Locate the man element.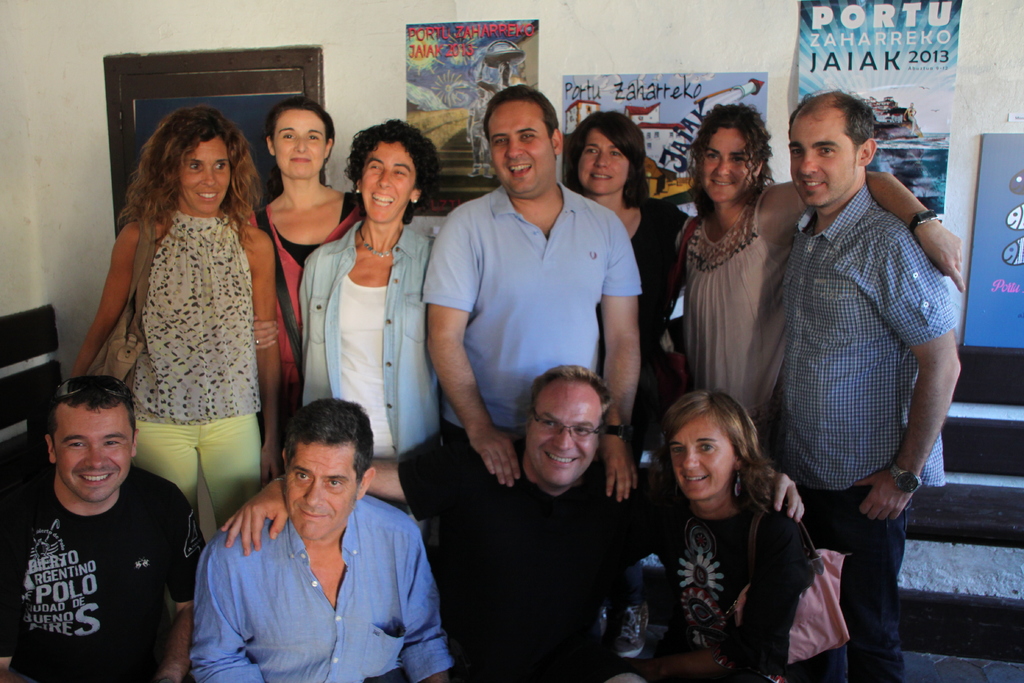
Element bbox: 0, 376, 210, 682.
